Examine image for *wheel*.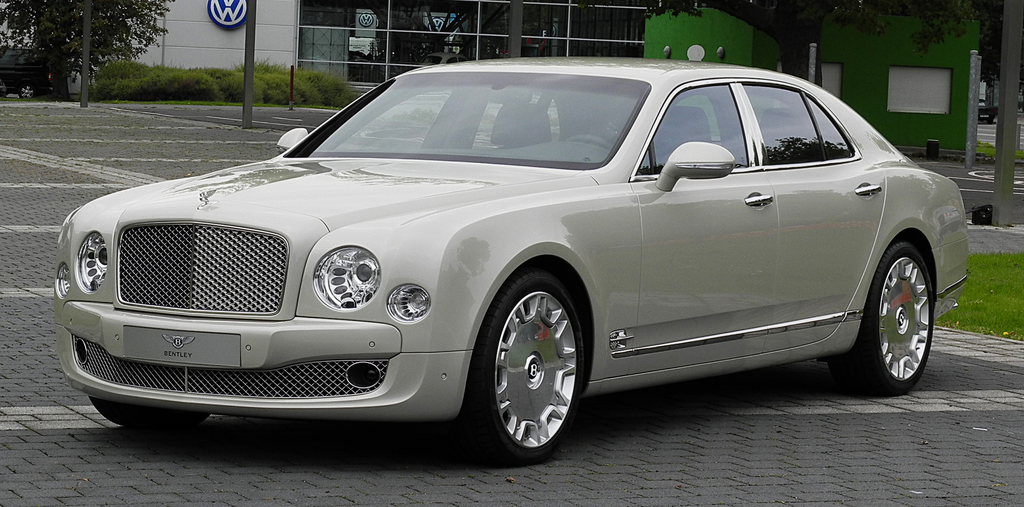
Examination result: detection(19, 83, 35, 99).
